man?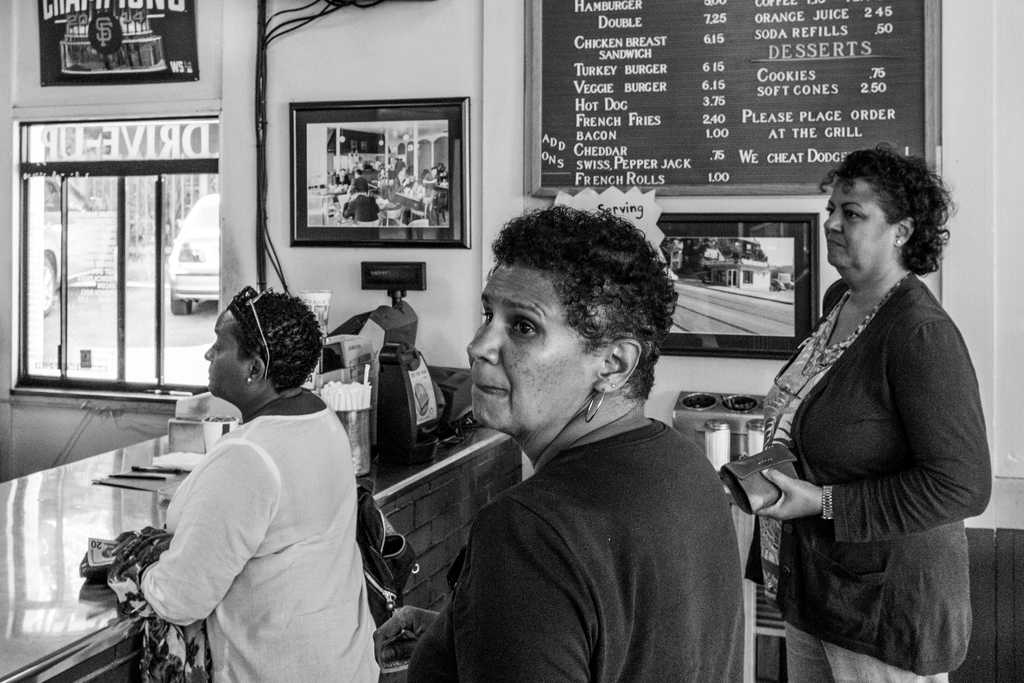
337 159 353 191
